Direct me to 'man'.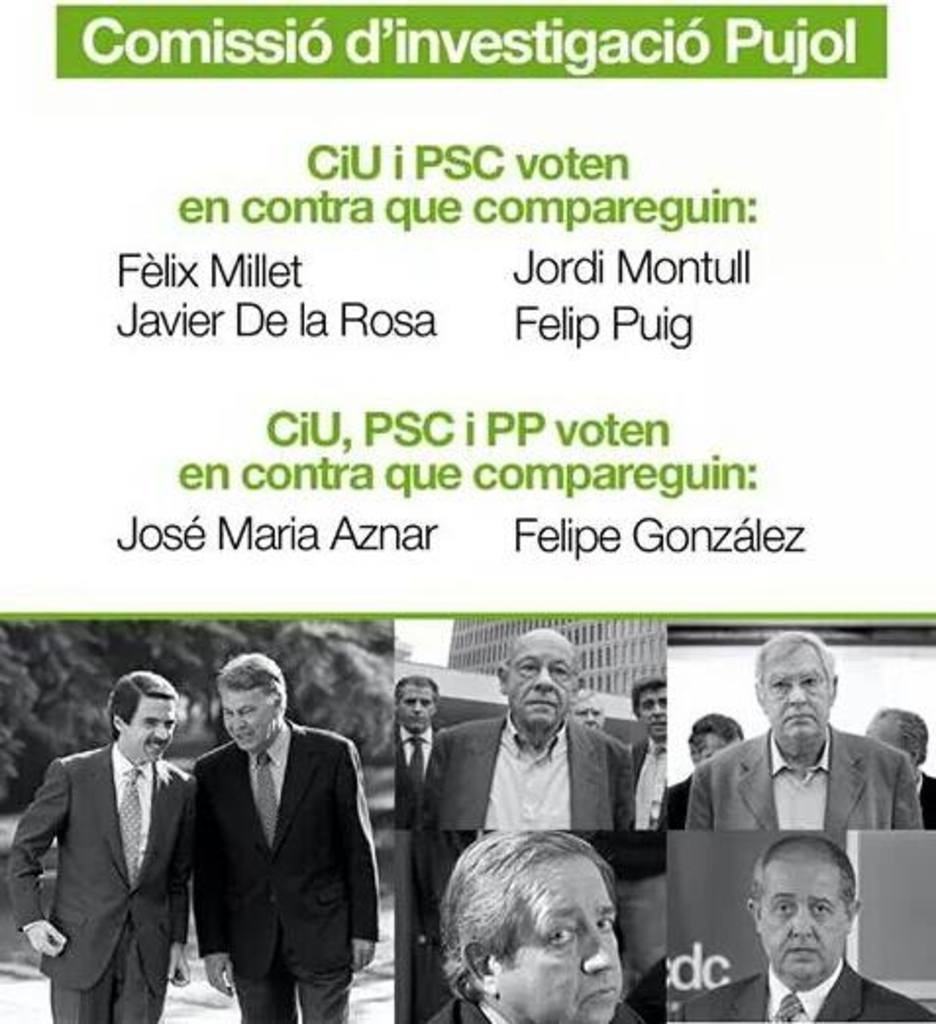
Direction: [422, 830, 650, 1022].
